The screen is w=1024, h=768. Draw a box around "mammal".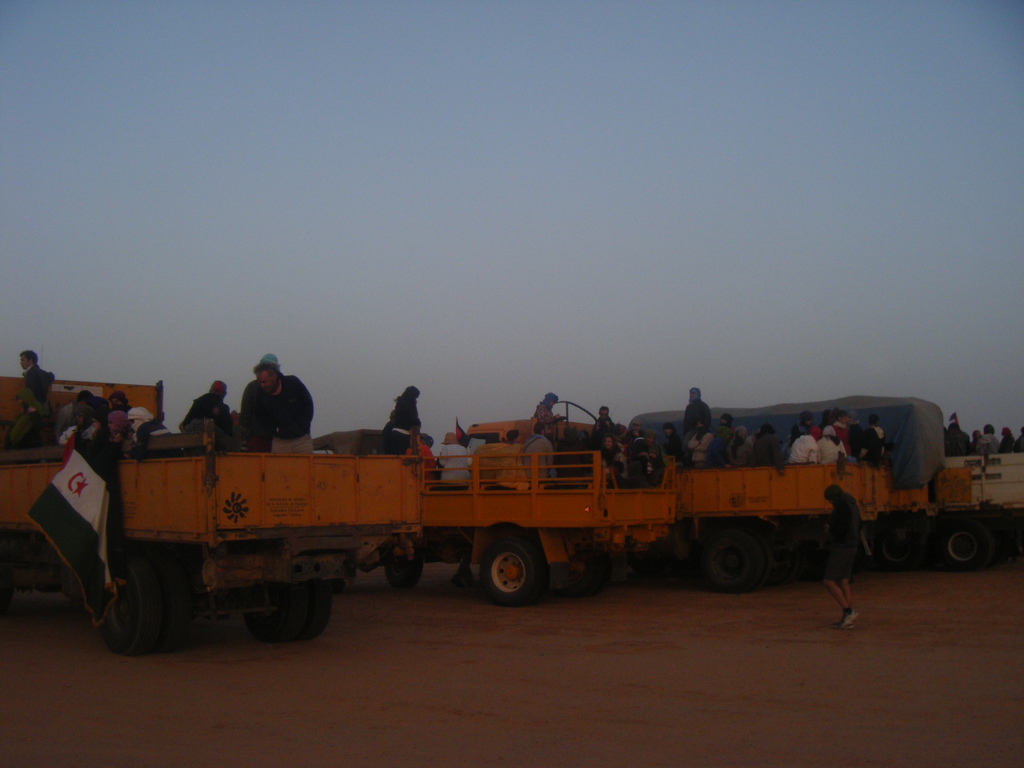
x1=242, y1=351, x2=285, y2=442.
